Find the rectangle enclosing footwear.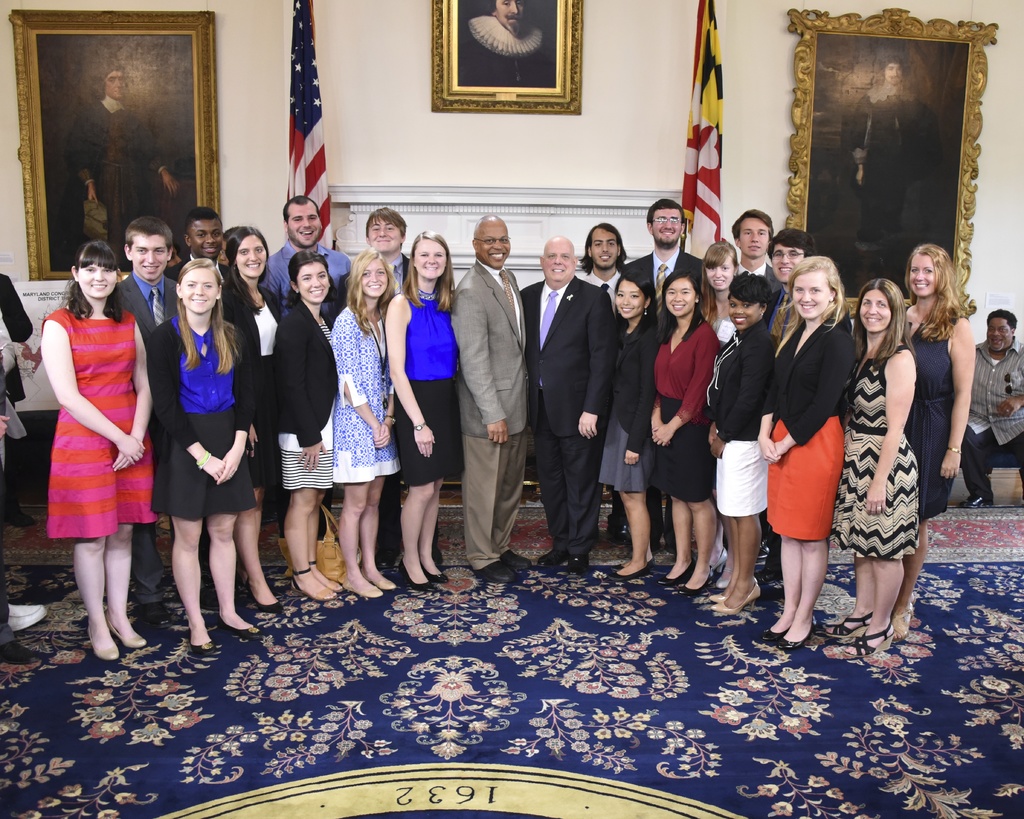
<region>188, 636, 219, 654</region>.
